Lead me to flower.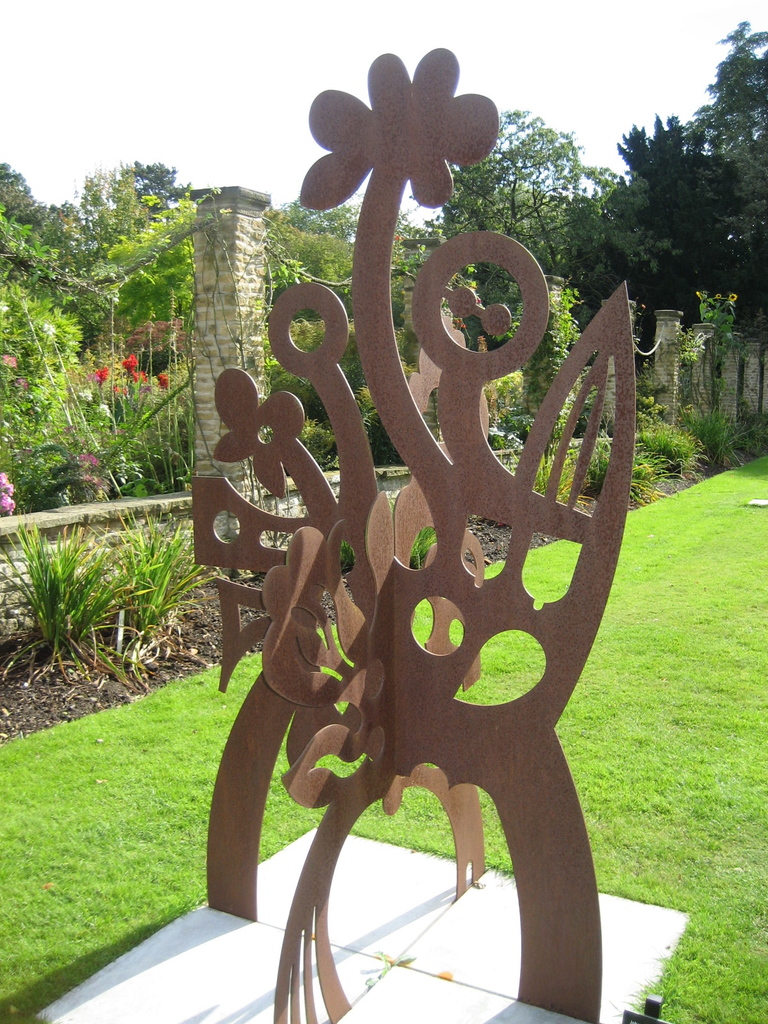
Lead to <region>72, 452, 95, 469</region>.
